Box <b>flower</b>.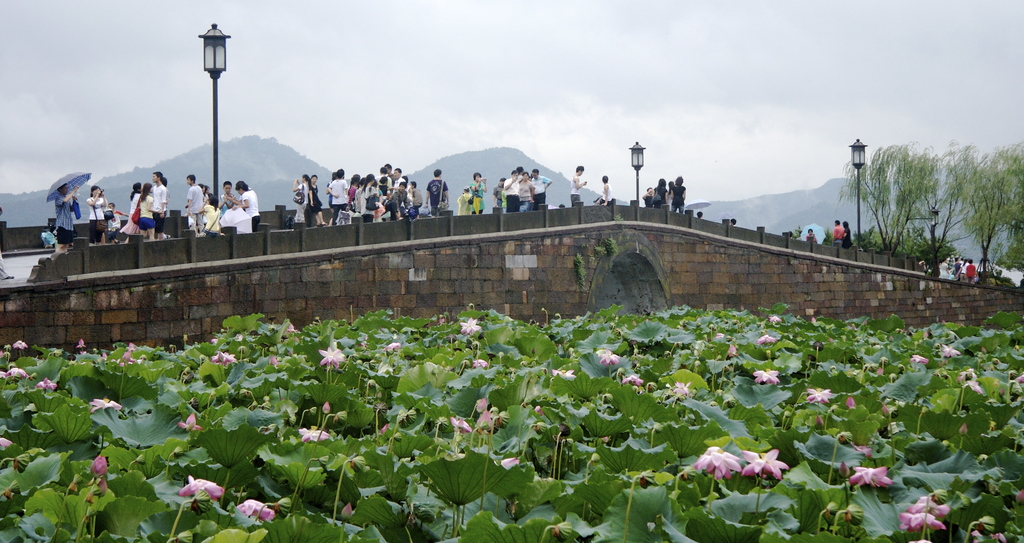
x1=957 y1=368 x2=986 y2=396.
